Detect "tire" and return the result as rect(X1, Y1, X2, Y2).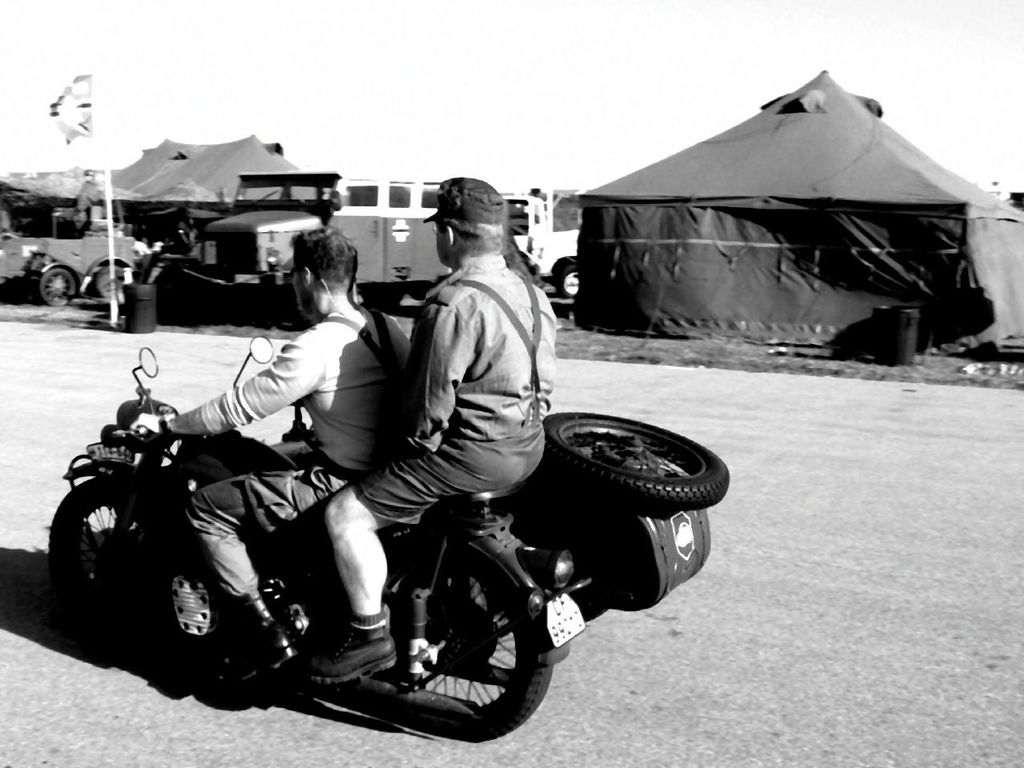
rect(542, 414, 728, 514).
